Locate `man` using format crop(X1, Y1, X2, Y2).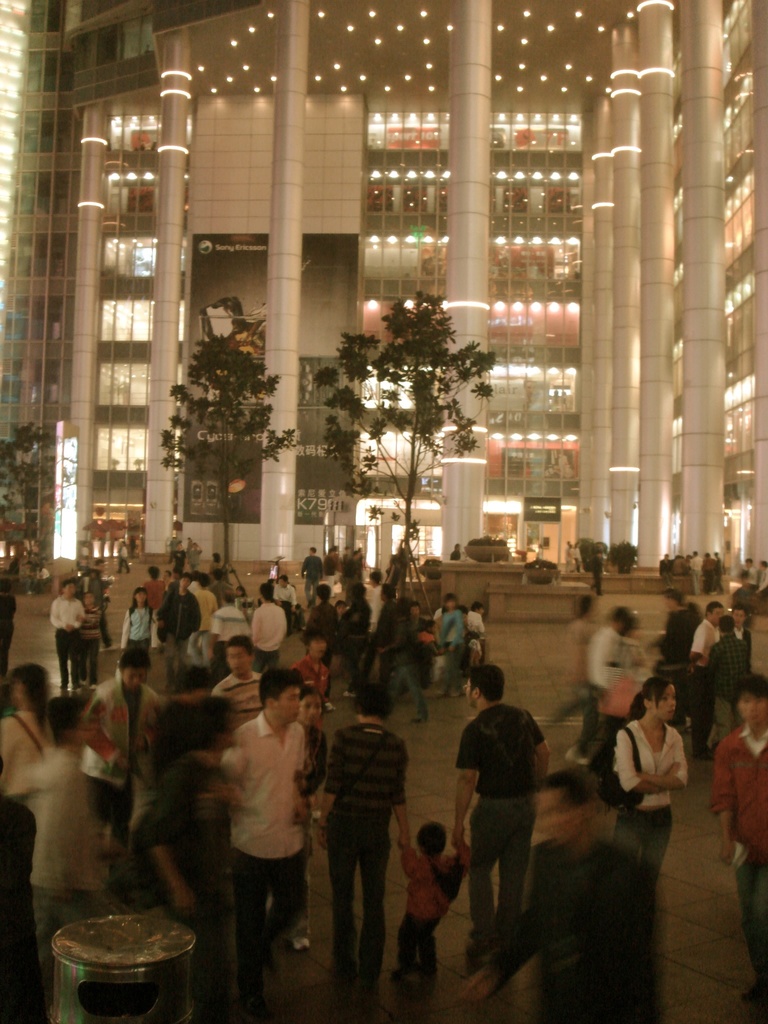
crop(208, 593, 250, 669).
